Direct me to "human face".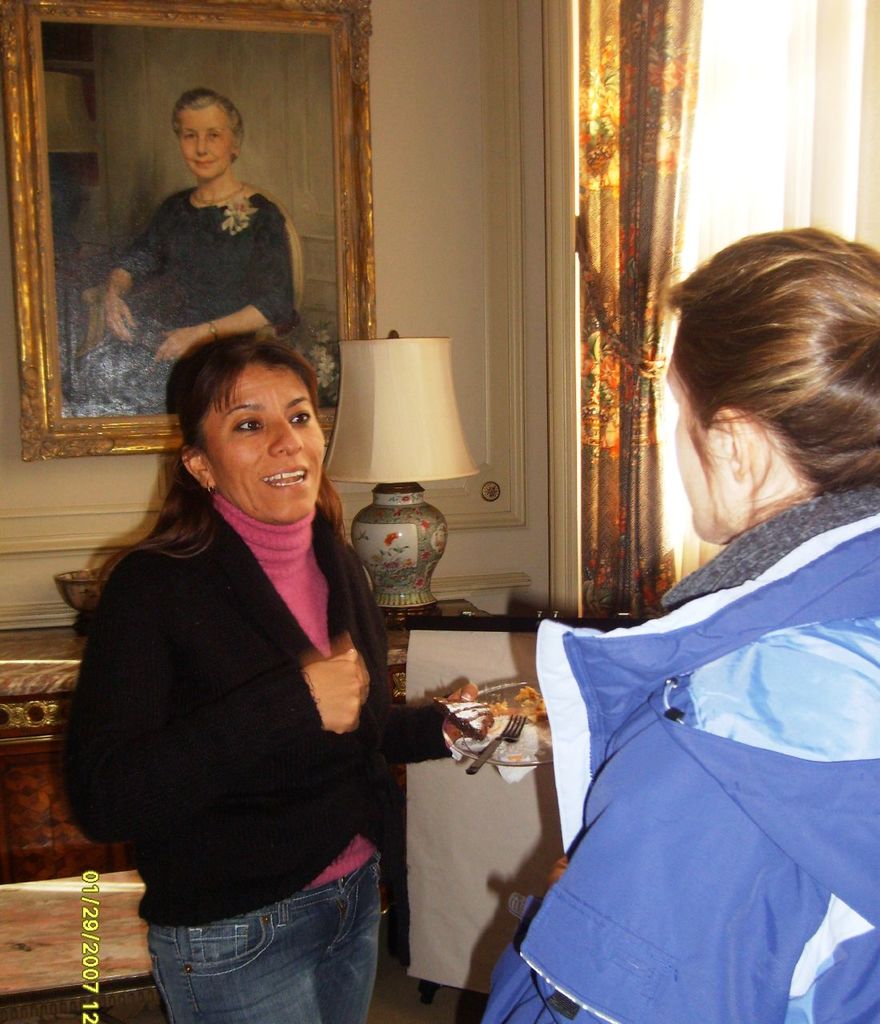
Direction: bbox=[182, 110, 235, 181].
